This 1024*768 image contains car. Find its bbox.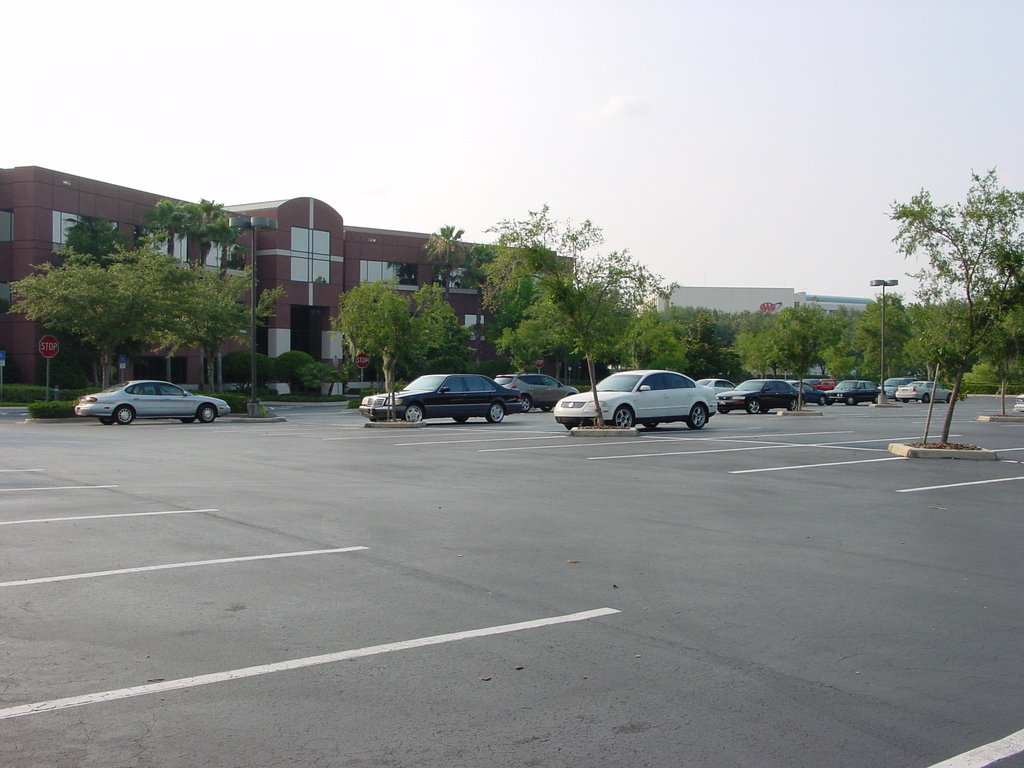
(left=361, top=373, right=525, bottom=424).
